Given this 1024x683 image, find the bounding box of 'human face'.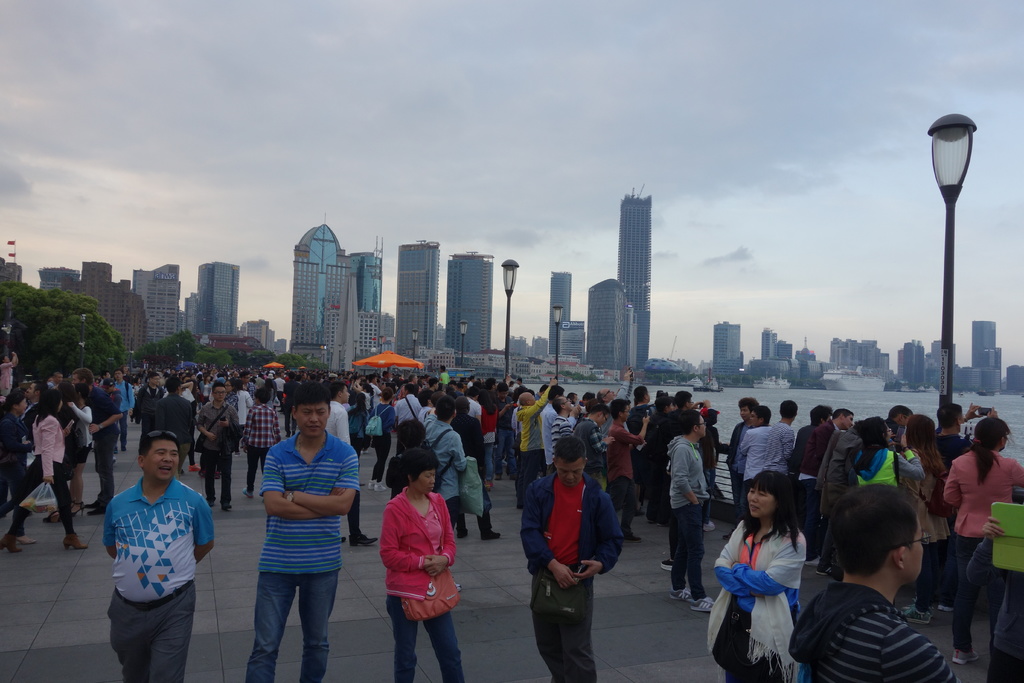
detection(415, 469, 437, 494).
